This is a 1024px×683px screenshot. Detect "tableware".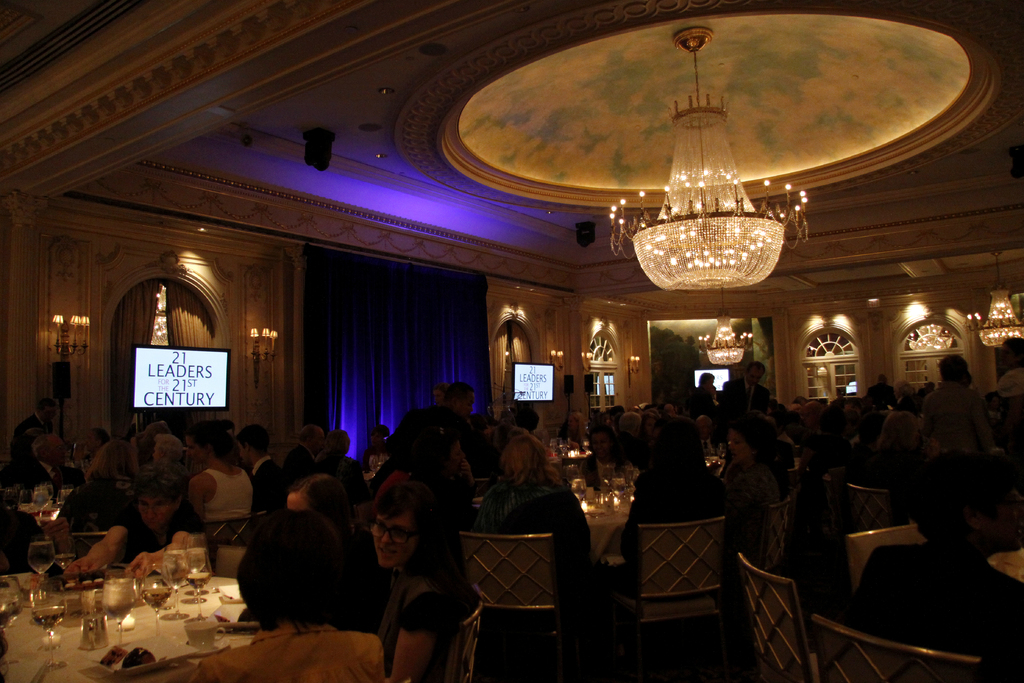
bbox=[180, 639, 230, 657].
